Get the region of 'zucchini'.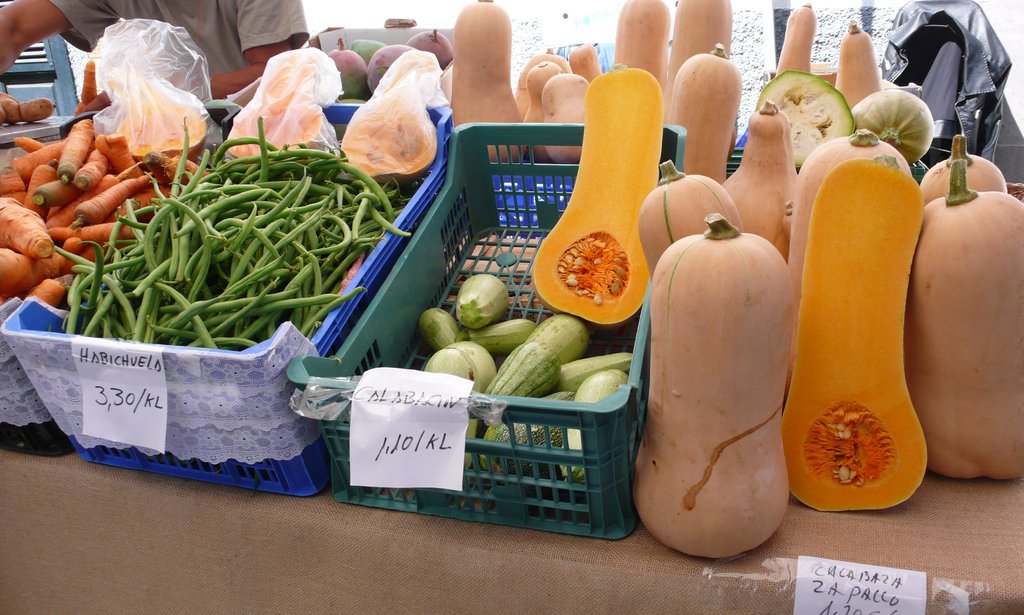
crop(455, 268, 511, 327).
